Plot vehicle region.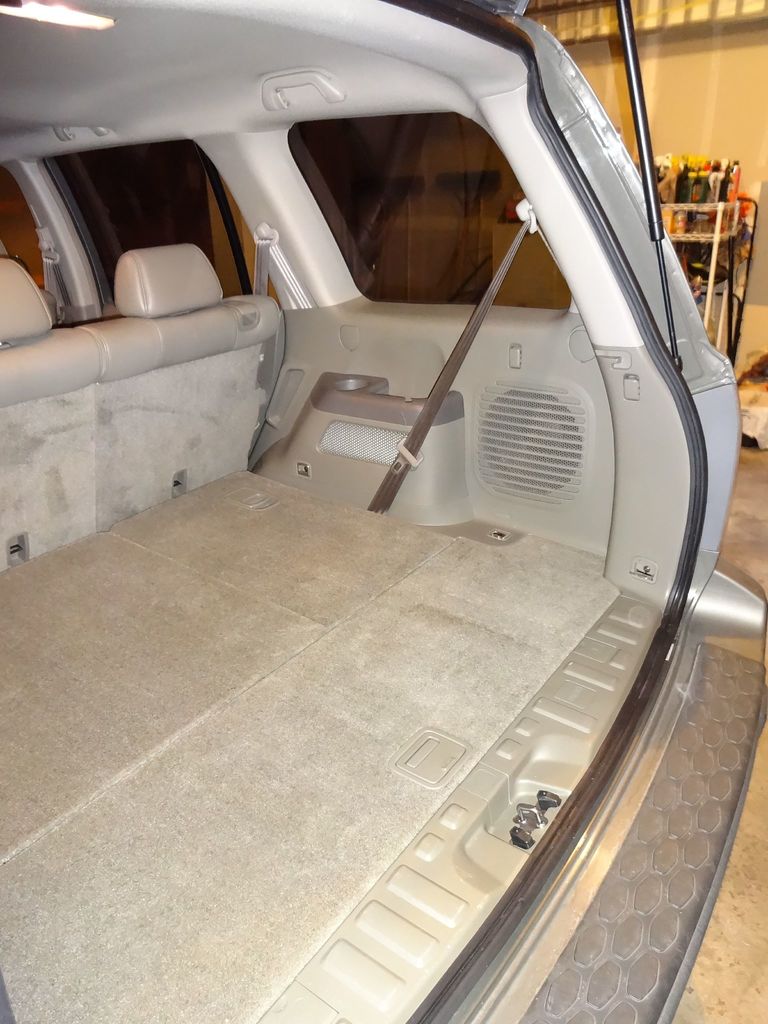
Plotted at x1=0 y1=0 x2=767 y2=1023.
